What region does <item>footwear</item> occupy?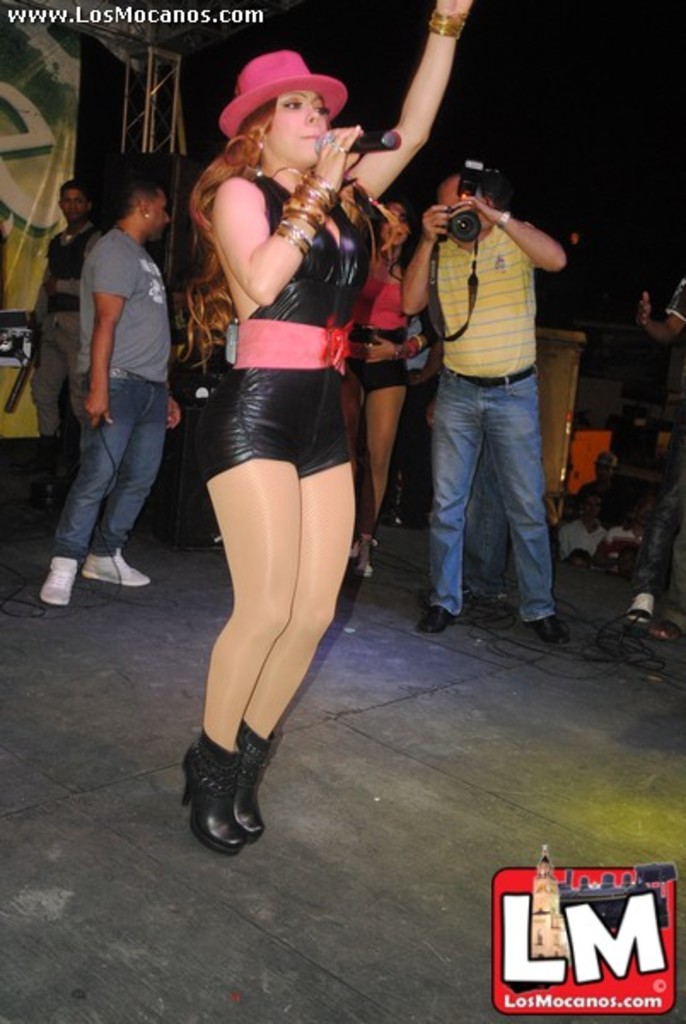
select_region(232, 715, 276, 838).
